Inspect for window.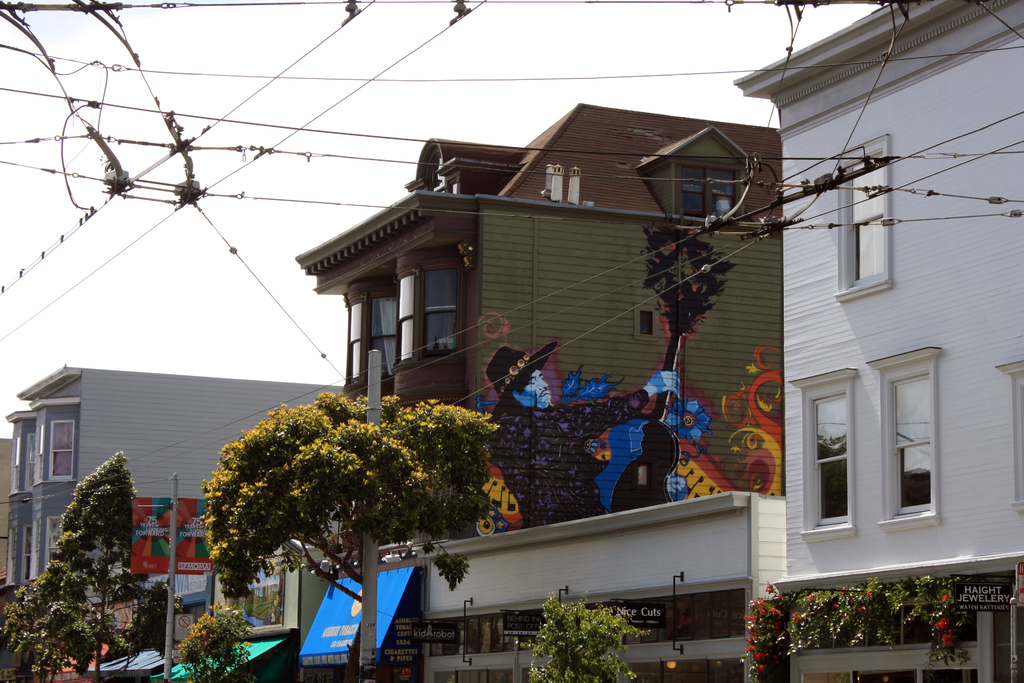
Inspection: 420 263 460 358.
